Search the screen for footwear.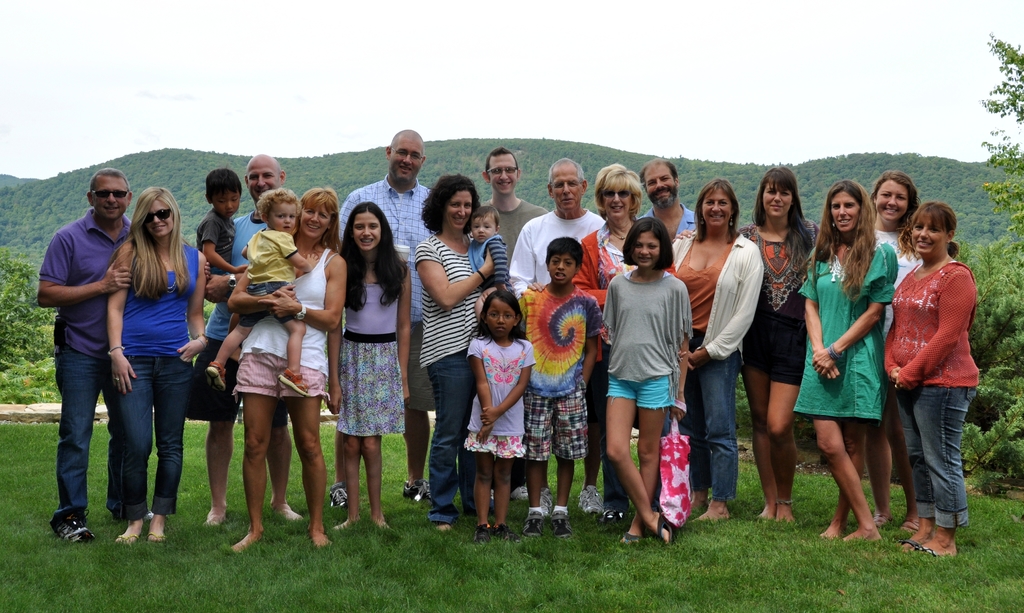
Found at bbox=[56, 514, 93, 543].
